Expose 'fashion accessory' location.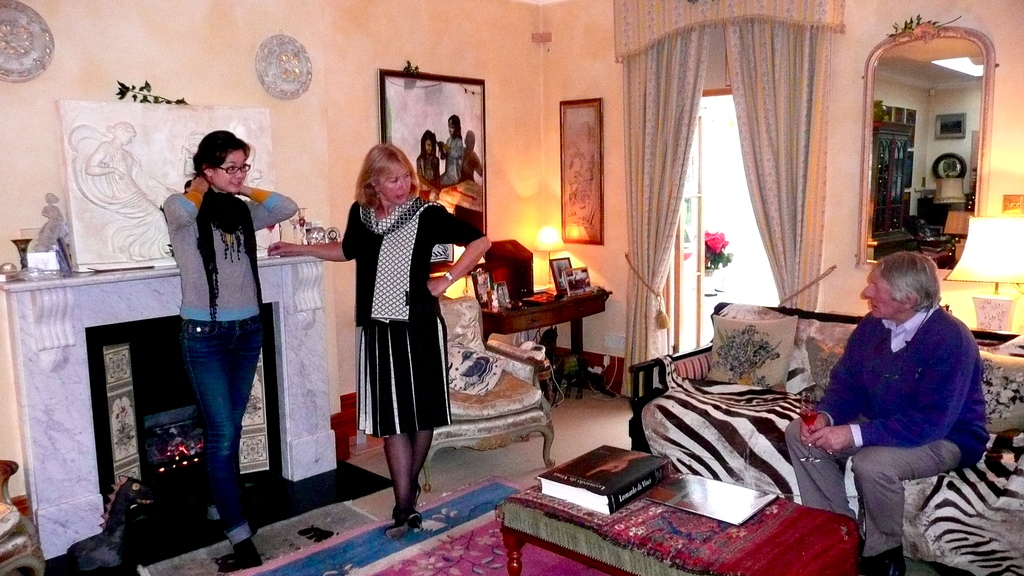
Exposed at Rect(390, 486, 420, 514).
